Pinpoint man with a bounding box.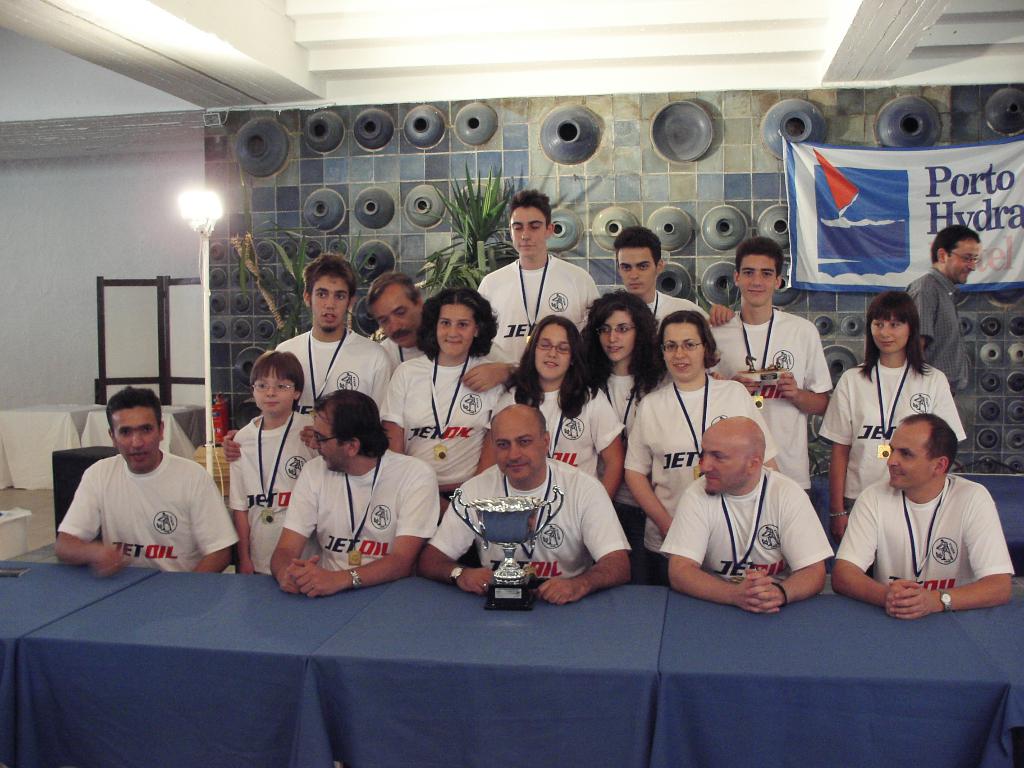
bbox=[823, 412, 1017, 619].
